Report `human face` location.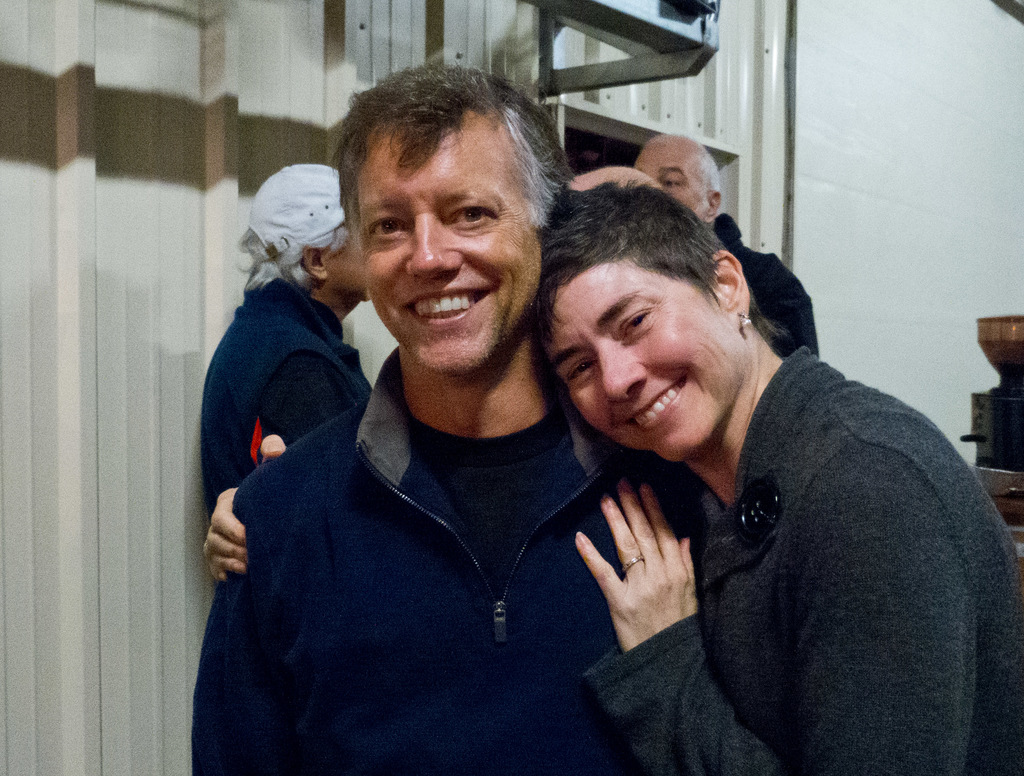
Report: l=637, t=138, r=707, b=216.
